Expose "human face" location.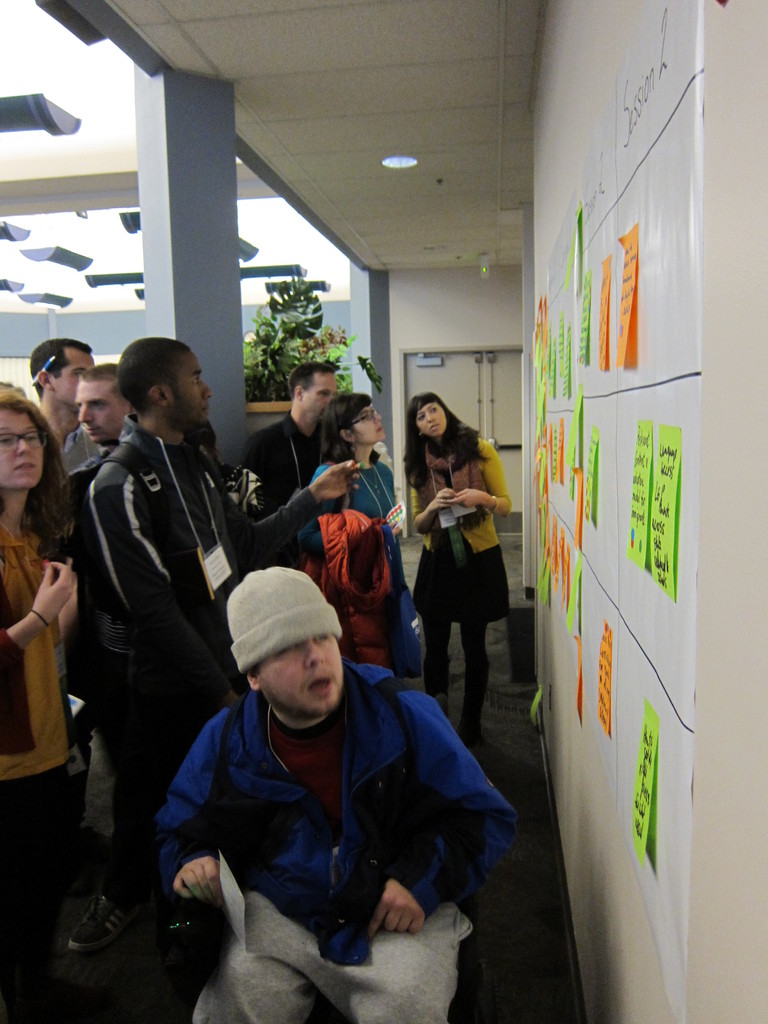
Exposed at left=54, top=340, right=113, bottom=415.
